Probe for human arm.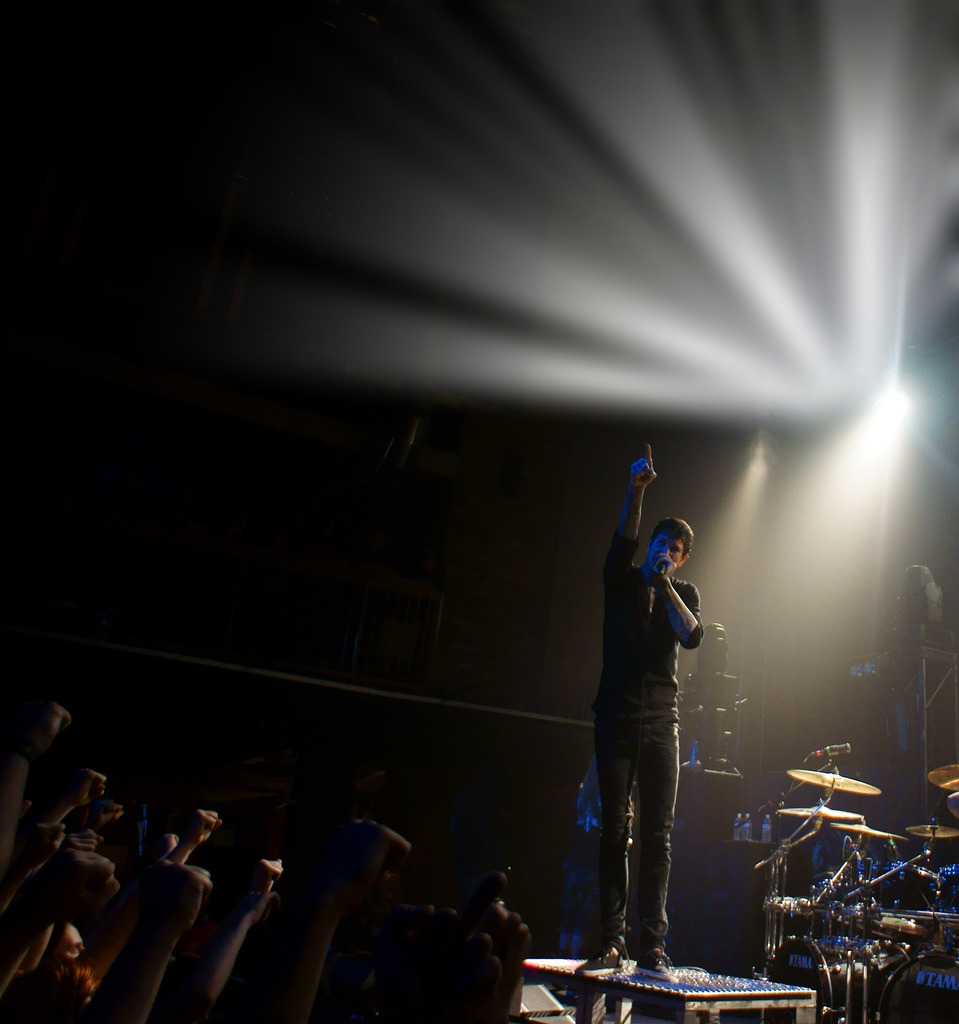
Probe result: [left=46, top=771, right=105, bottom=831].
